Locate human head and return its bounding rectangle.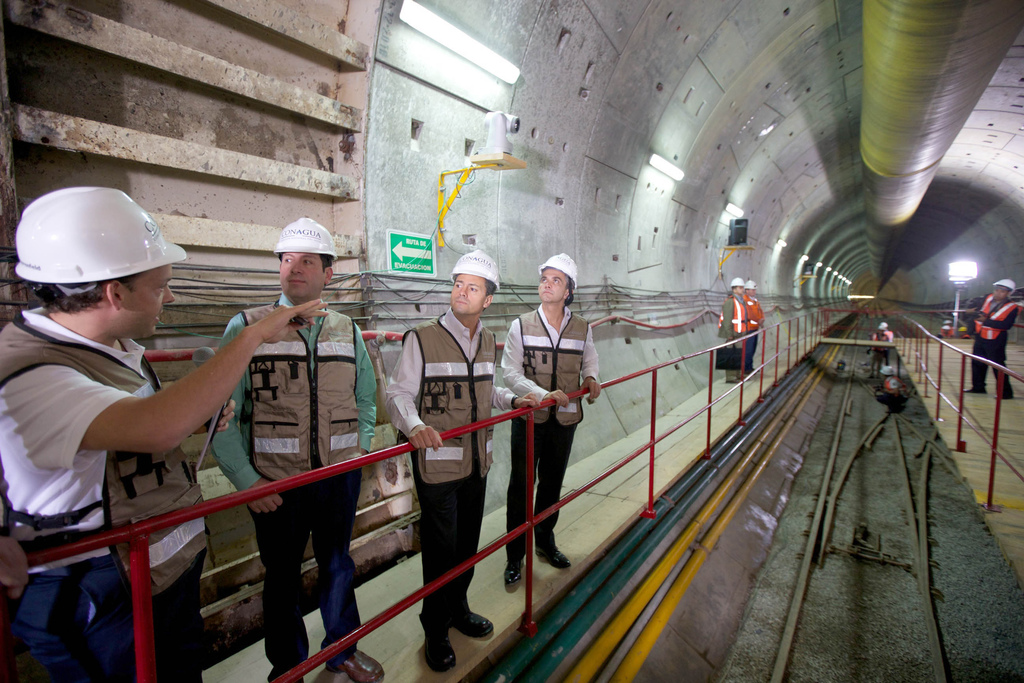
444, 266, 507, 315.
